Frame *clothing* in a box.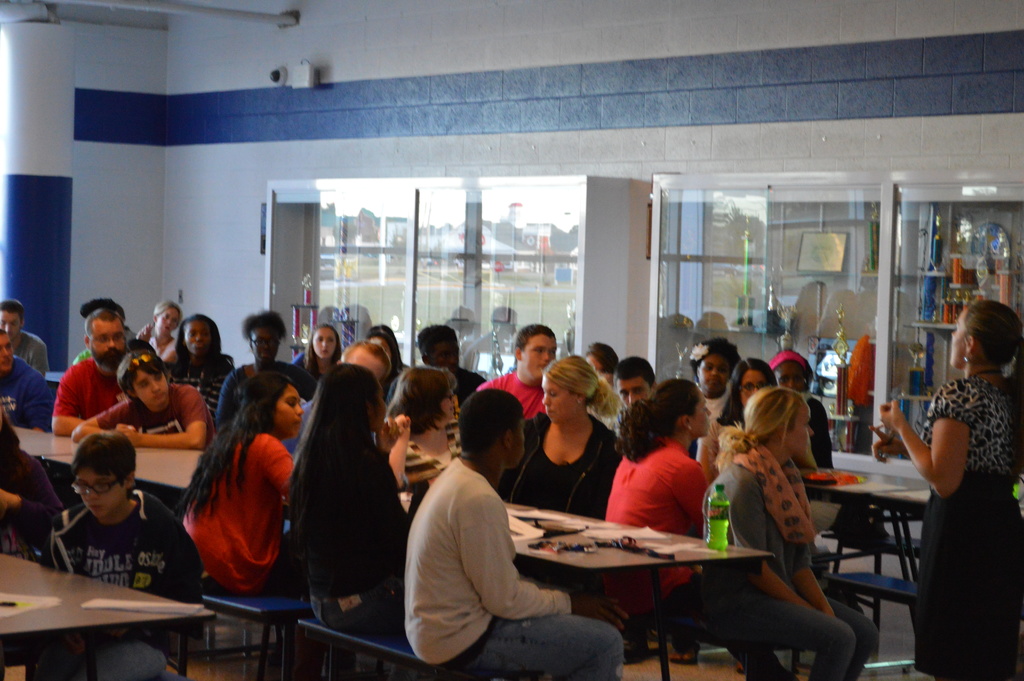
l=38, t=484, r=202, b=680.
